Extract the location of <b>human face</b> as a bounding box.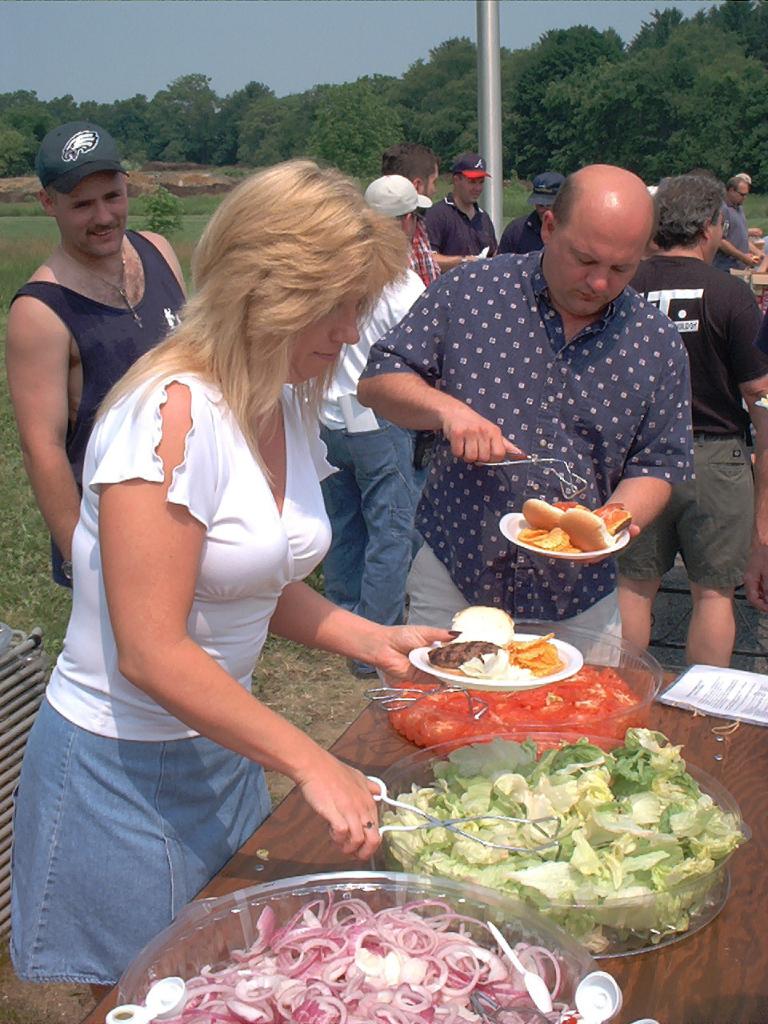
(541, 198, 648, 317).
